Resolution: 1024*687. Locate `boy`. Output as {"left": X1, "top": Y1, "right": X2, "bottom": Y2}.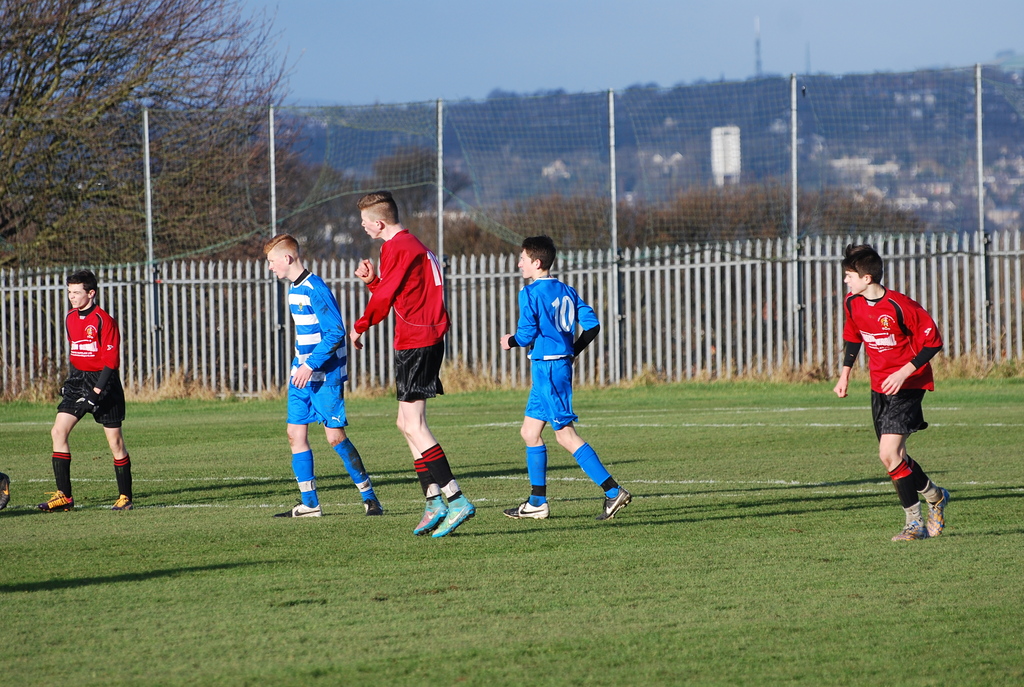
{"left": 831, "top": 242, "right": 951, "bottom": 539}.
